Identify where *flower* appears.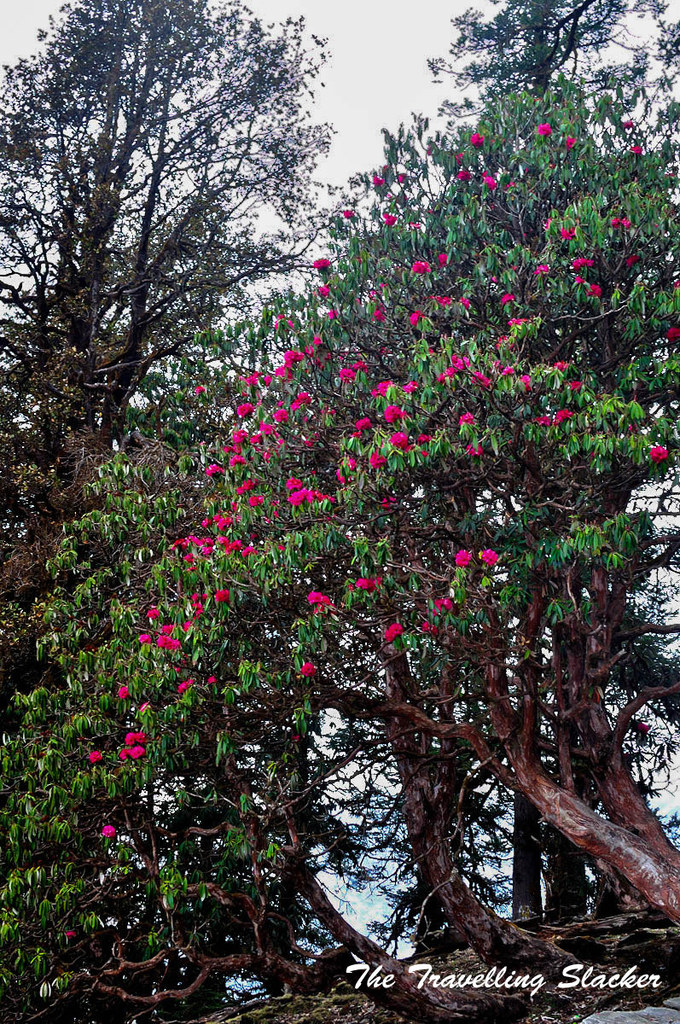
Appears at x1=343 y1=208 x2=357 y2=220.
